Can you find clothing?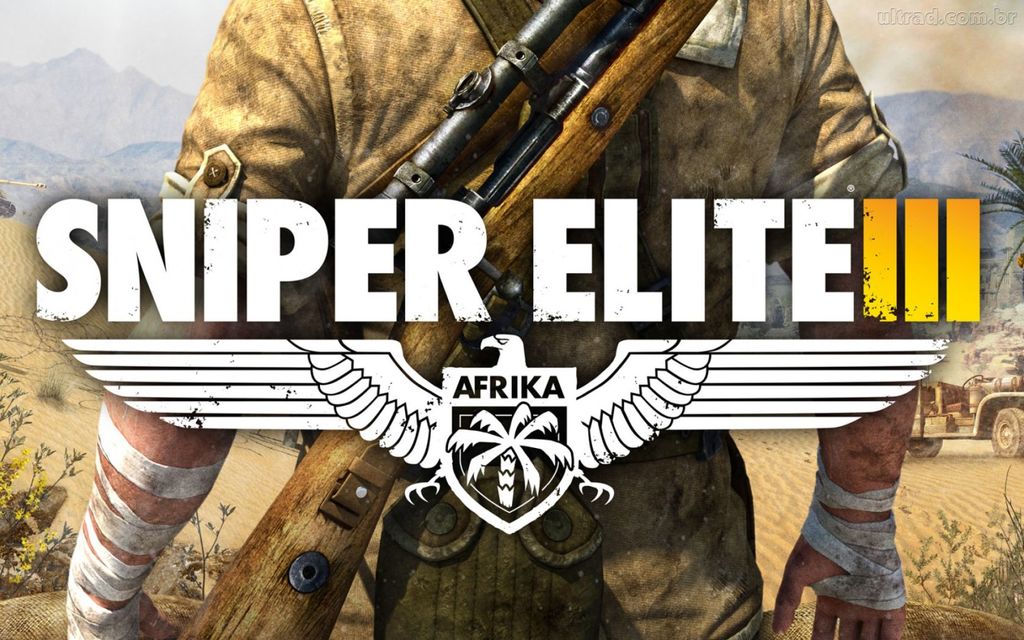
Yes, bounding box: 99,25,900,578.
